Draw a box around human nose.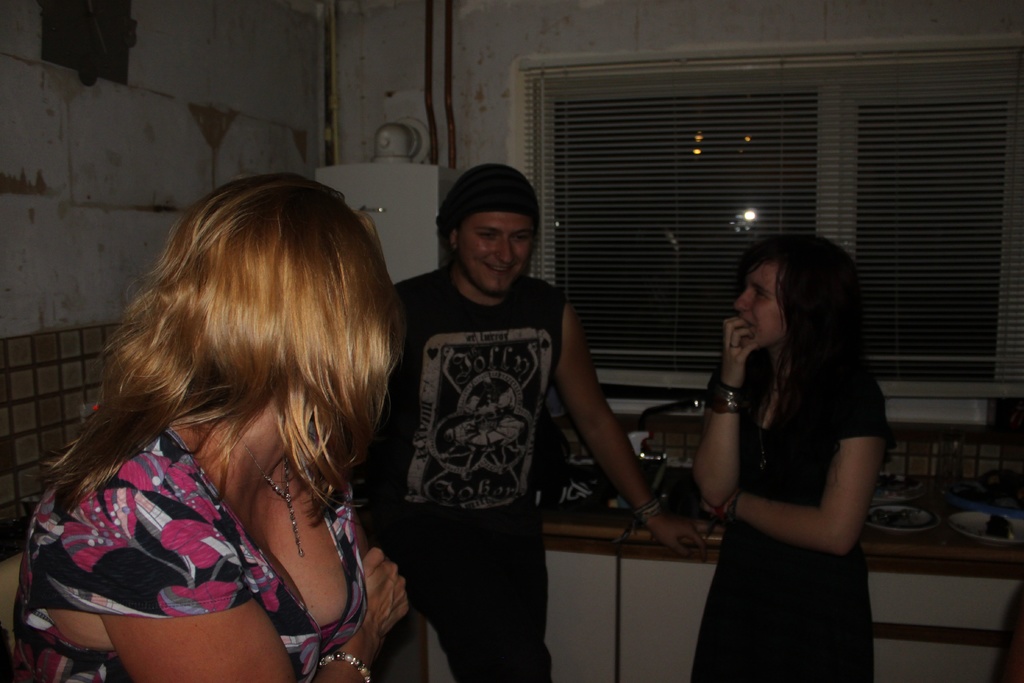
735/287/753/311.
